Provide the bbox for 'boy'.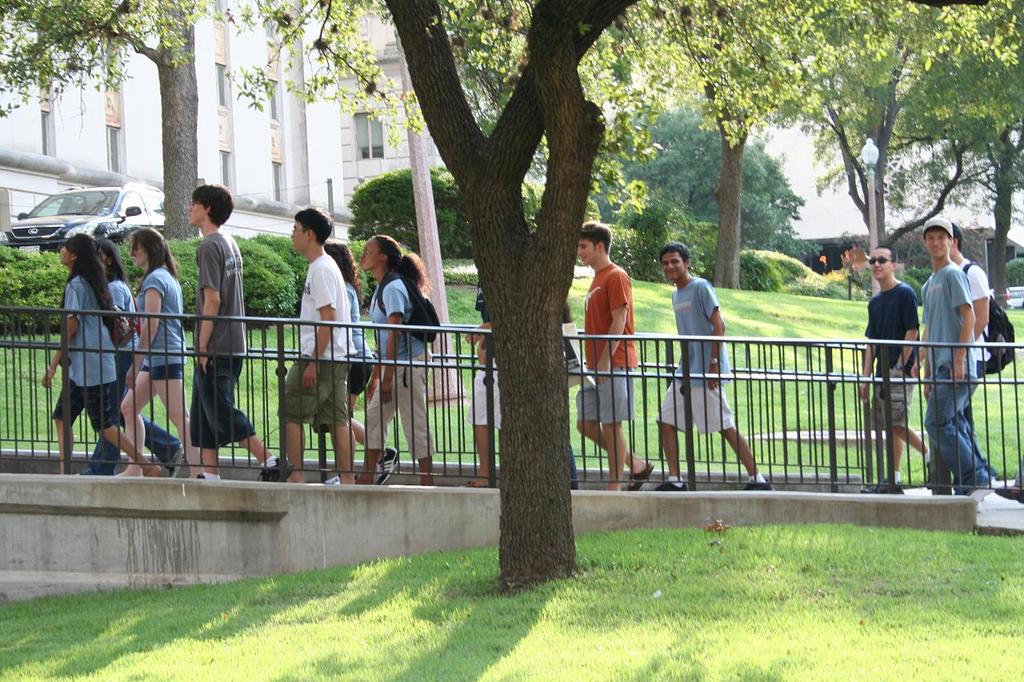
locate(187, 186, 291, 489).
